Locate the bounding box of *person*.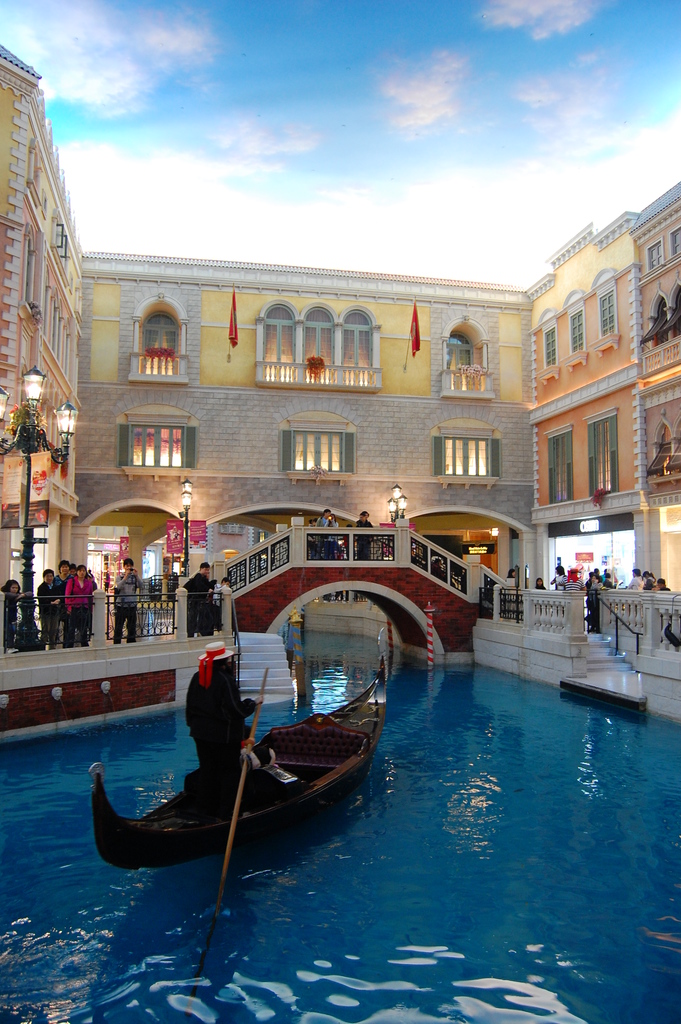
Bounding box: select_region(113, 557, 141, 643).
